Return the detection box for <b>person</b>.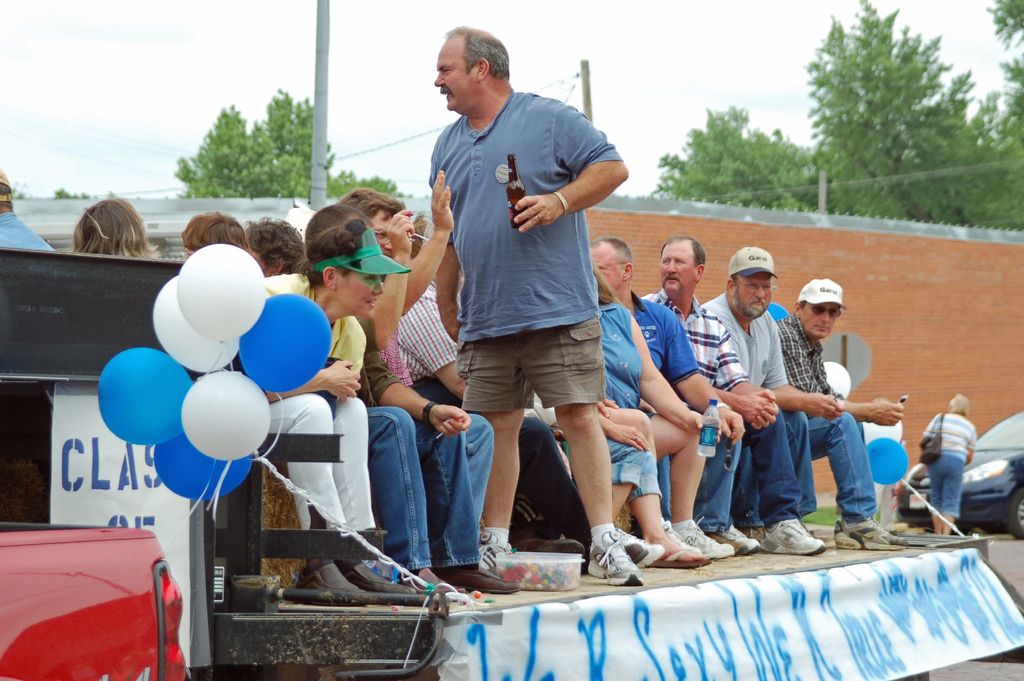
{"left": 588, "top": 254, "right": 729, "bottom": 571}.
